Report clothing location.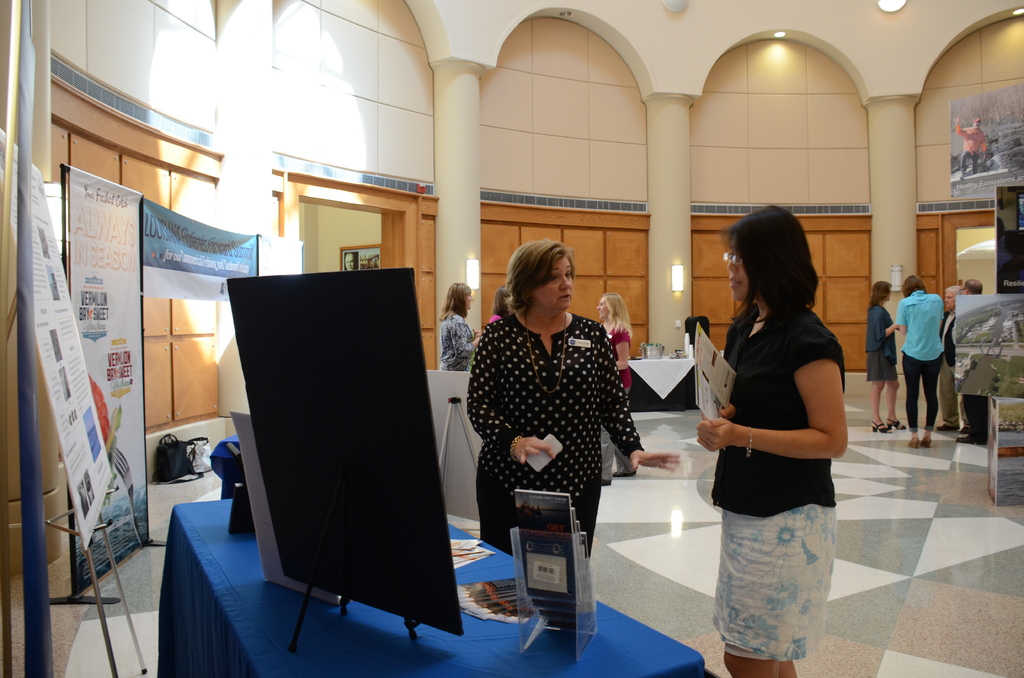
Report: region(438, 310, 476, 376).
